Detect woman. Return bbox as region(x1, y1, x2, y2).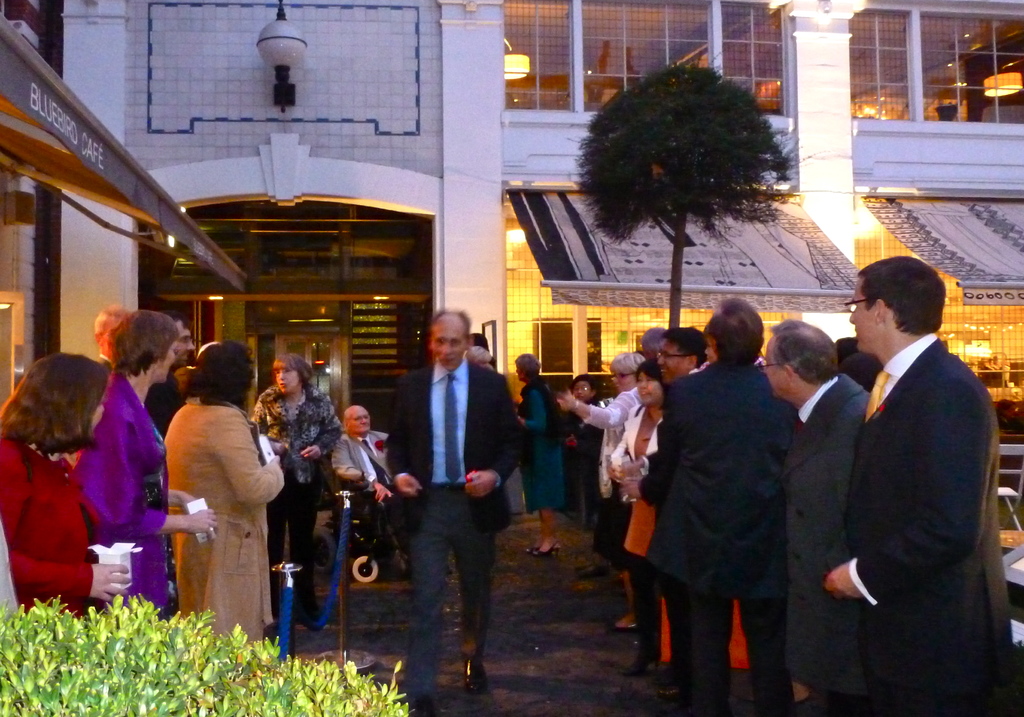
region(163, 343, 289, 645).
